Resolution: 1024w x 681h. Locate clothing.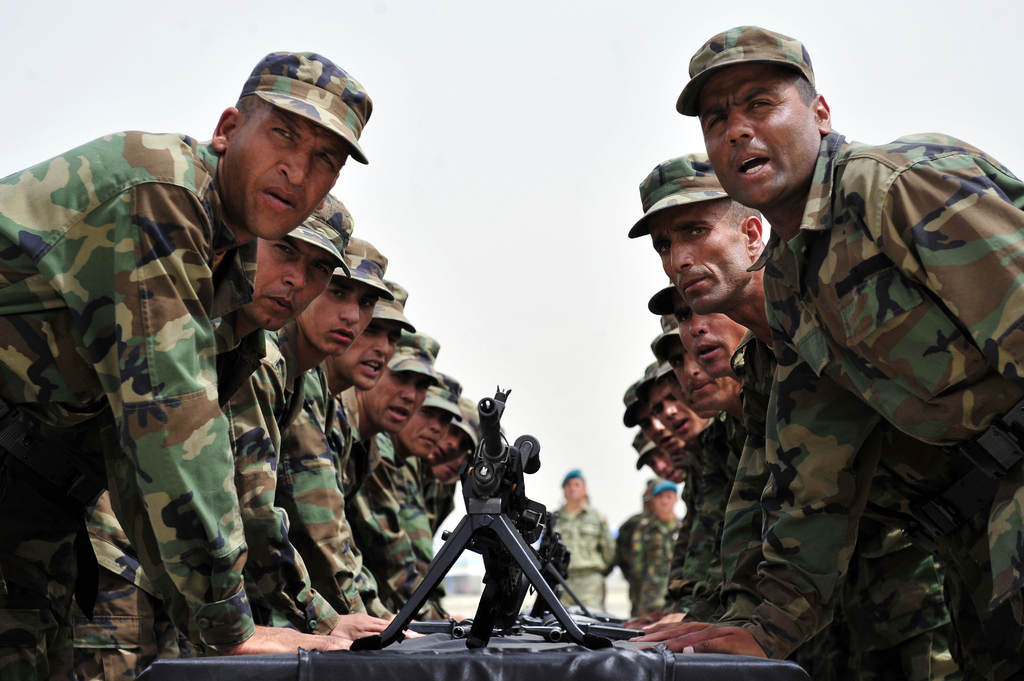
319:384:372:520.
